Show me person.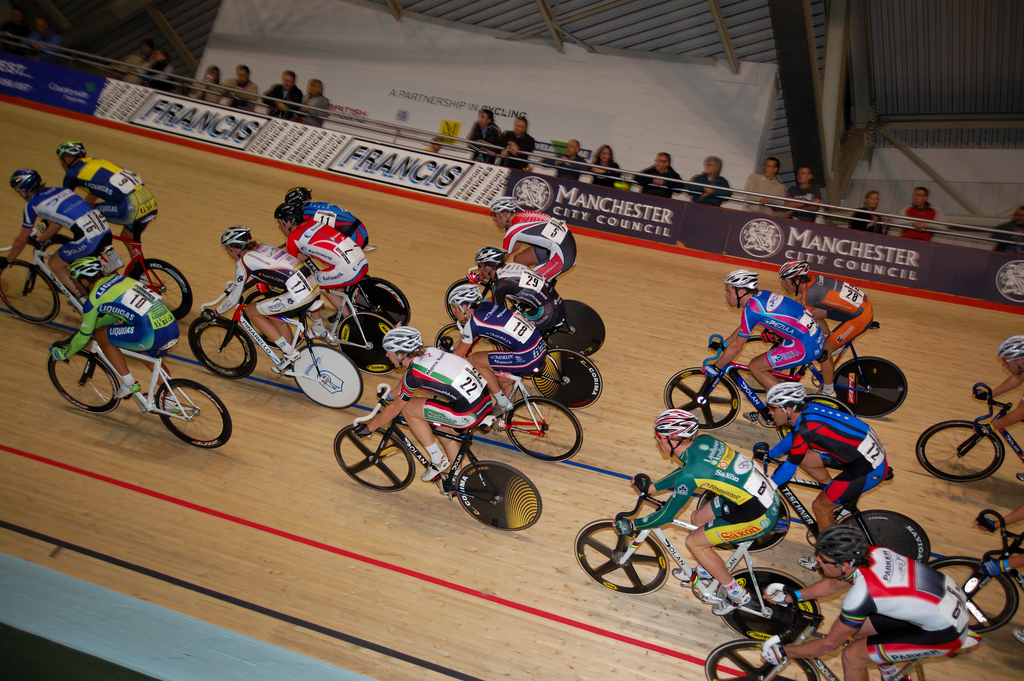
person is here: [left=735, top=154, right=790, bottom=220].
